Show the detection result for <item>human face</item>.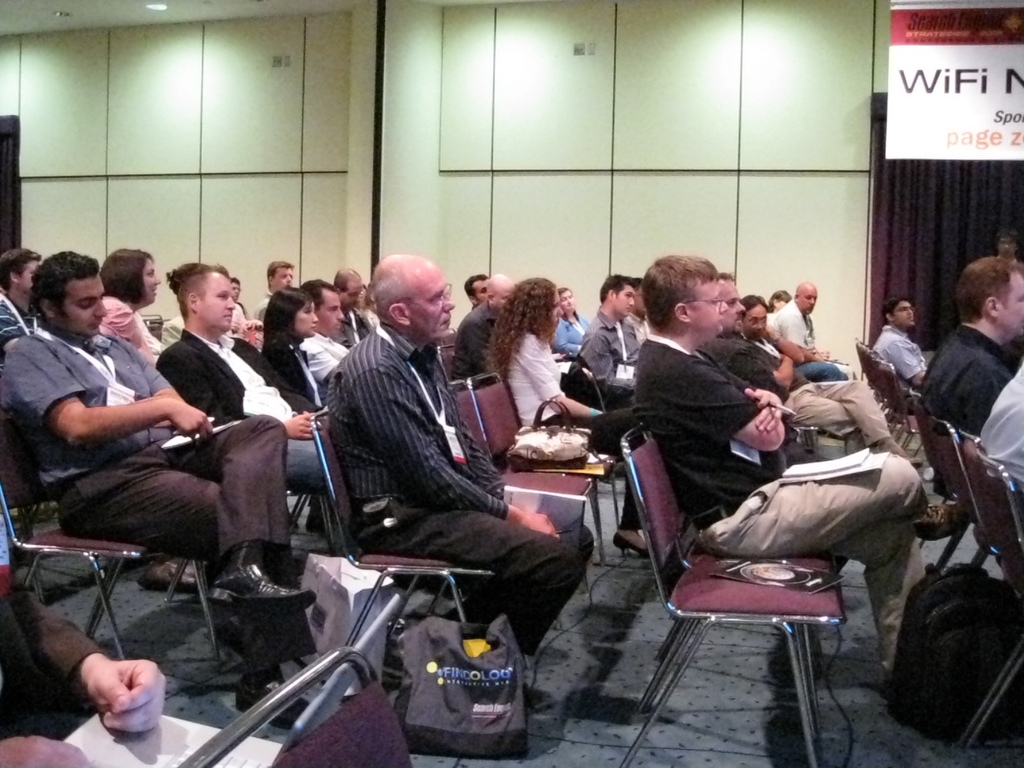
472/278/486/300.
